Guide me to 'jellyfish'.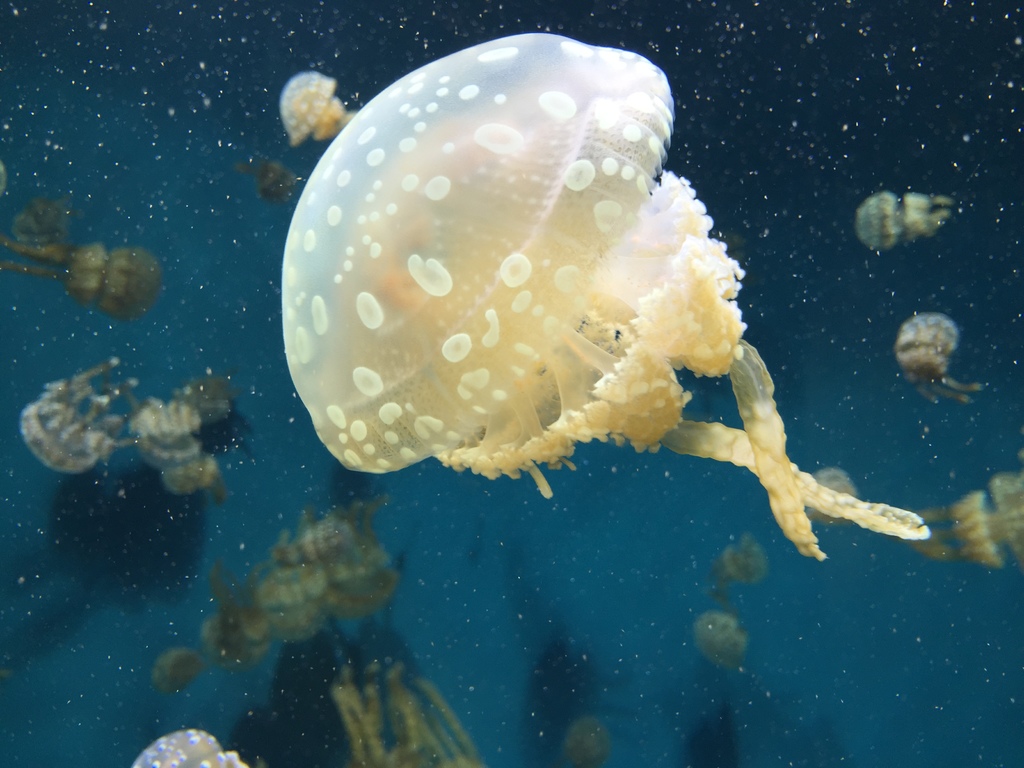
Guidance: 282/71/355/140.
